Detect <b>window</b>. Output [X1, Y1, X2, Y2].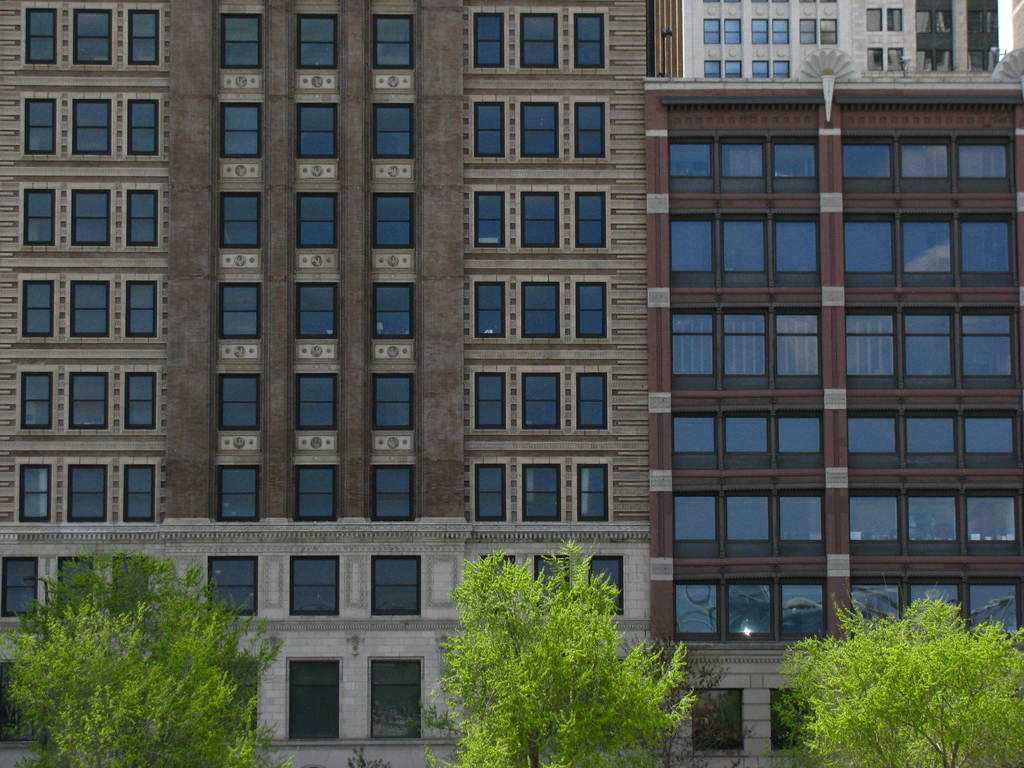
[0, 556, 38, 620].
